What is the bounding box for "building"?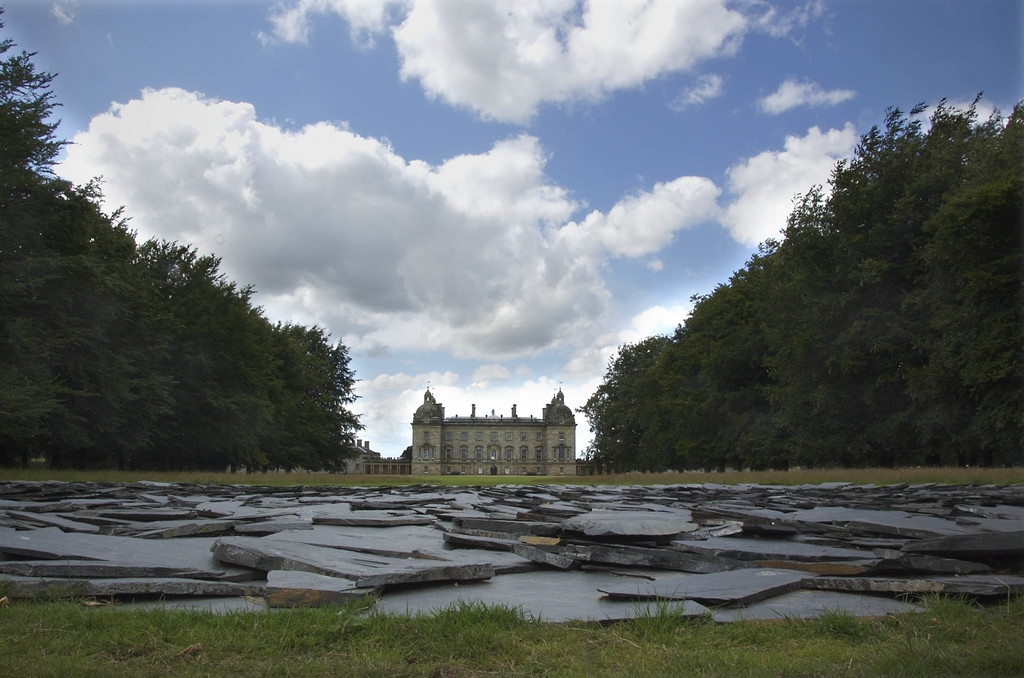
<region>401, 389, 583, 482</region>.
